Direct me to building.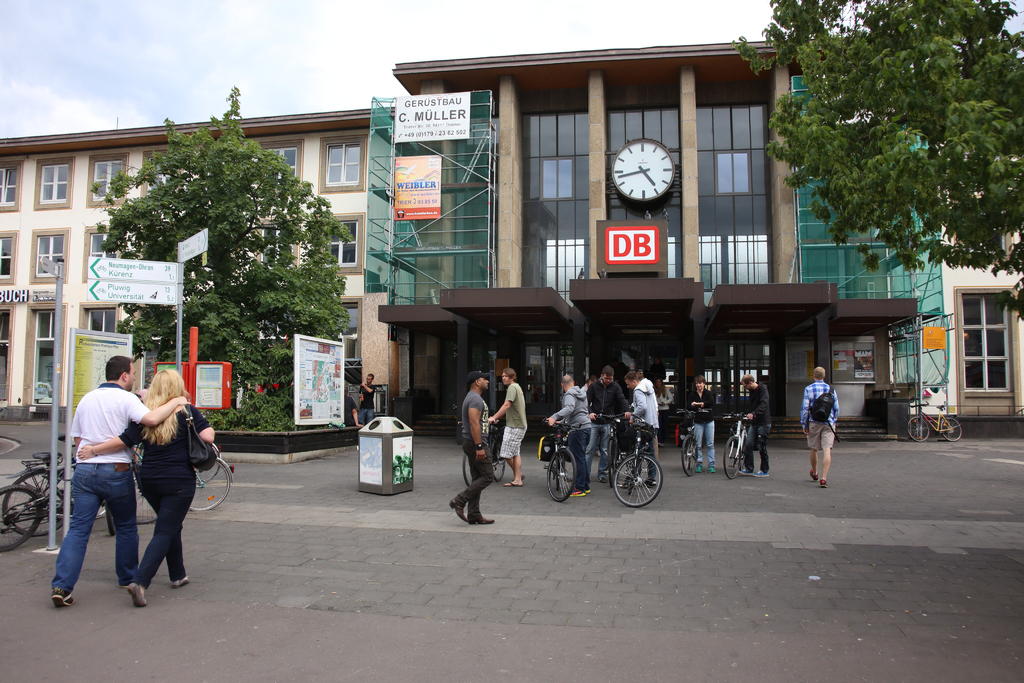
Direction: bbox=[370, 31, 917, 443].
